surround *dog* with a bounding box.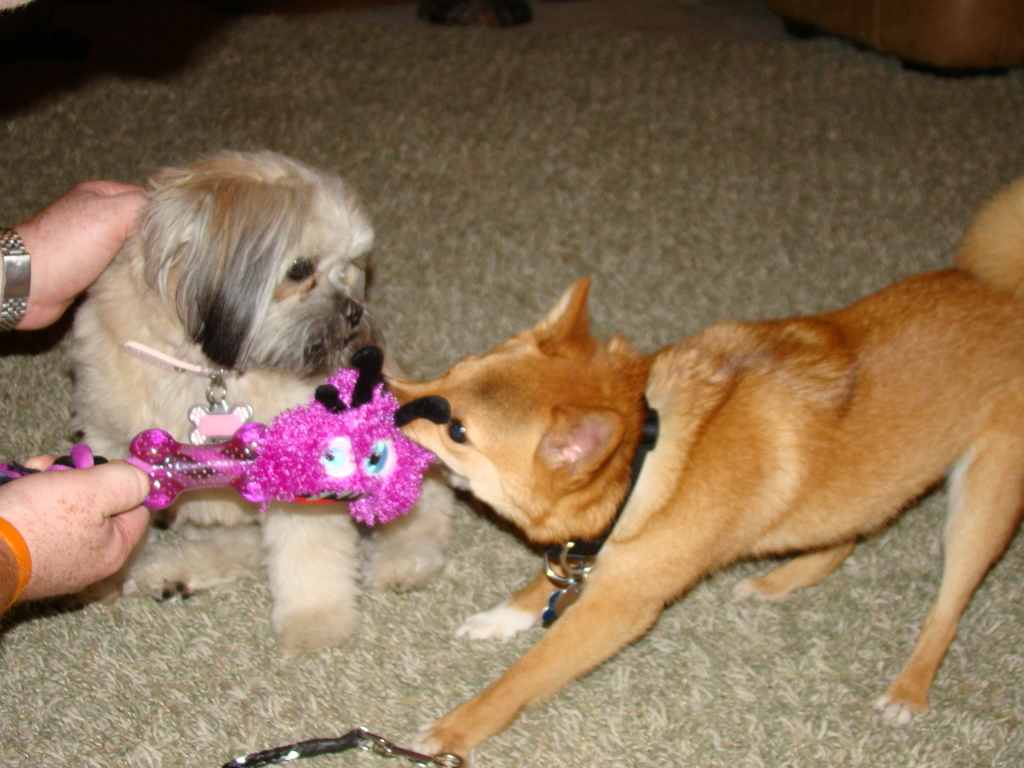
locate(378, 176, 1023, 767).
